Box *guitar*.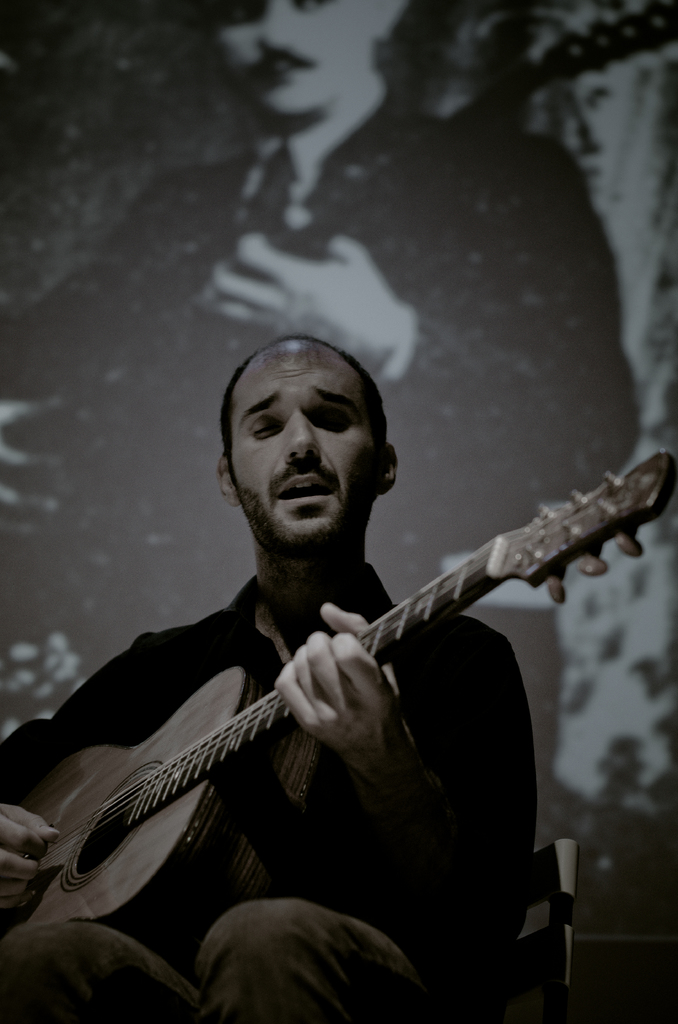
22/506/587/950.
